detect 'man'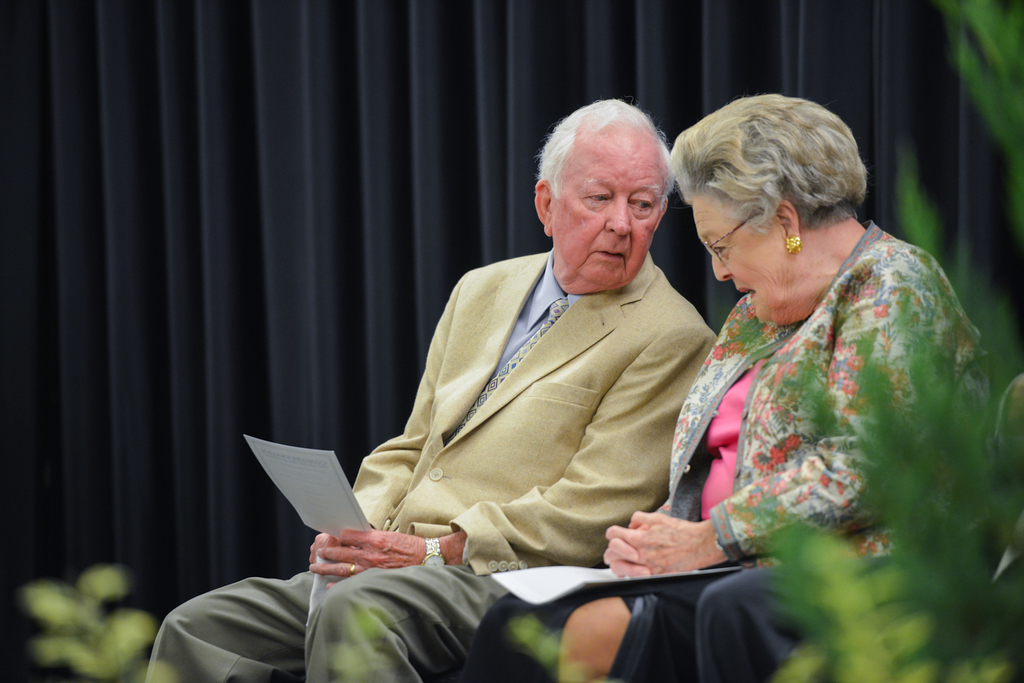
(left=147, top=95, right=711, bottom=682)
